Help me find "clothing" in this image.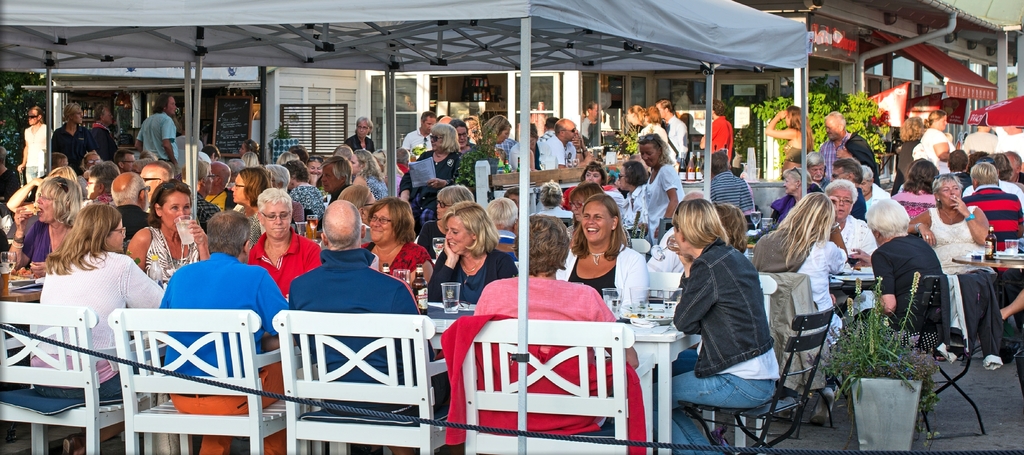
Found it: [x1=670, y1=212, x2=797, y2=432].
